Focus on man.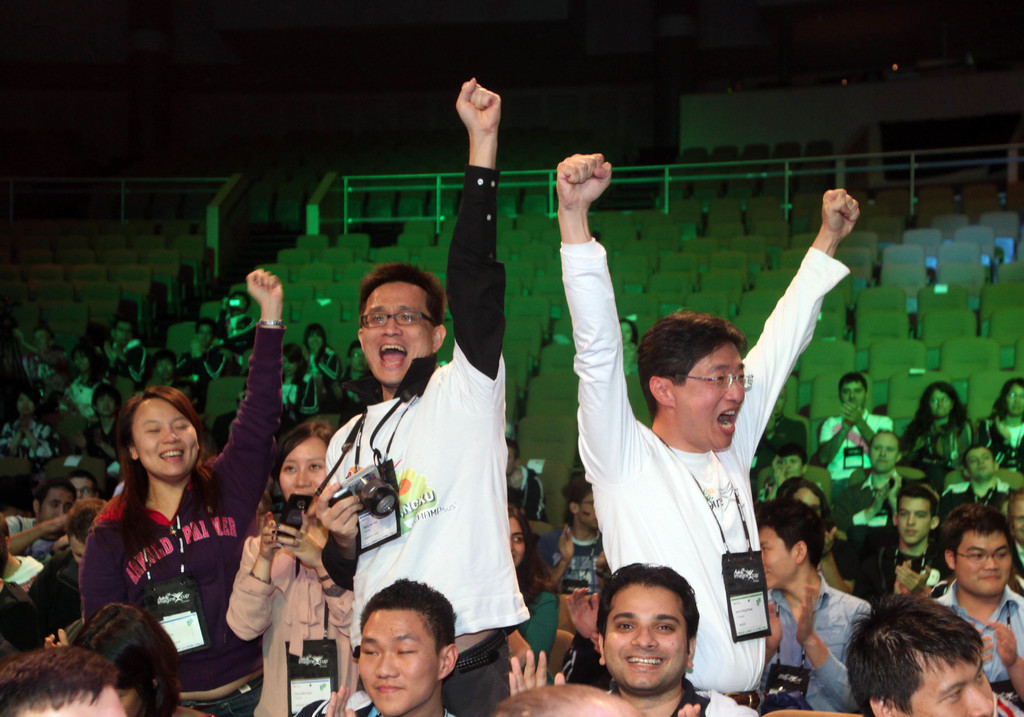
Focused at {"left": 829, "top": 431, "right": 927, "bottom": 526}.
